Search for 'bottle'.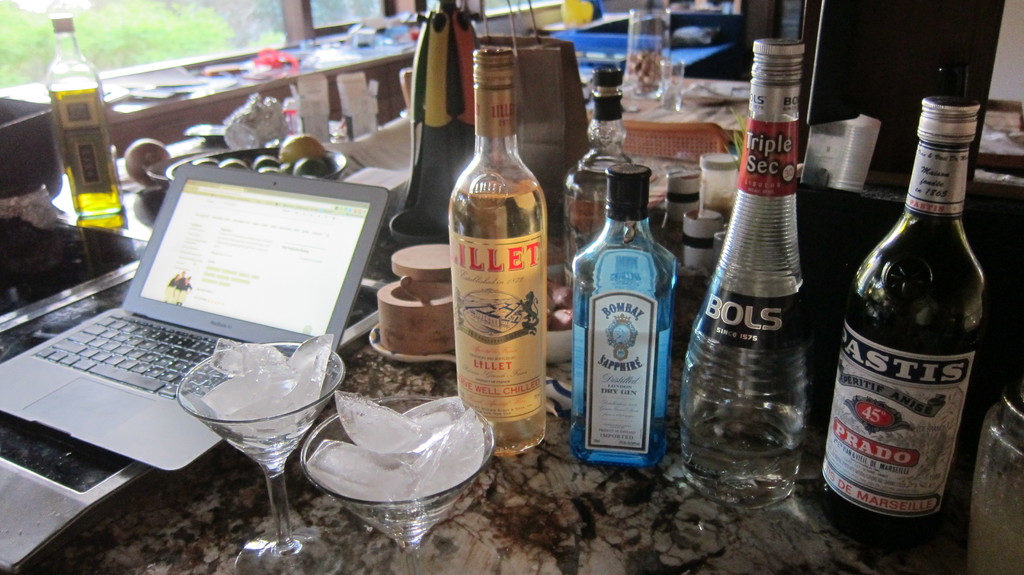
Found at bbox(44, 13, 123, 218).
